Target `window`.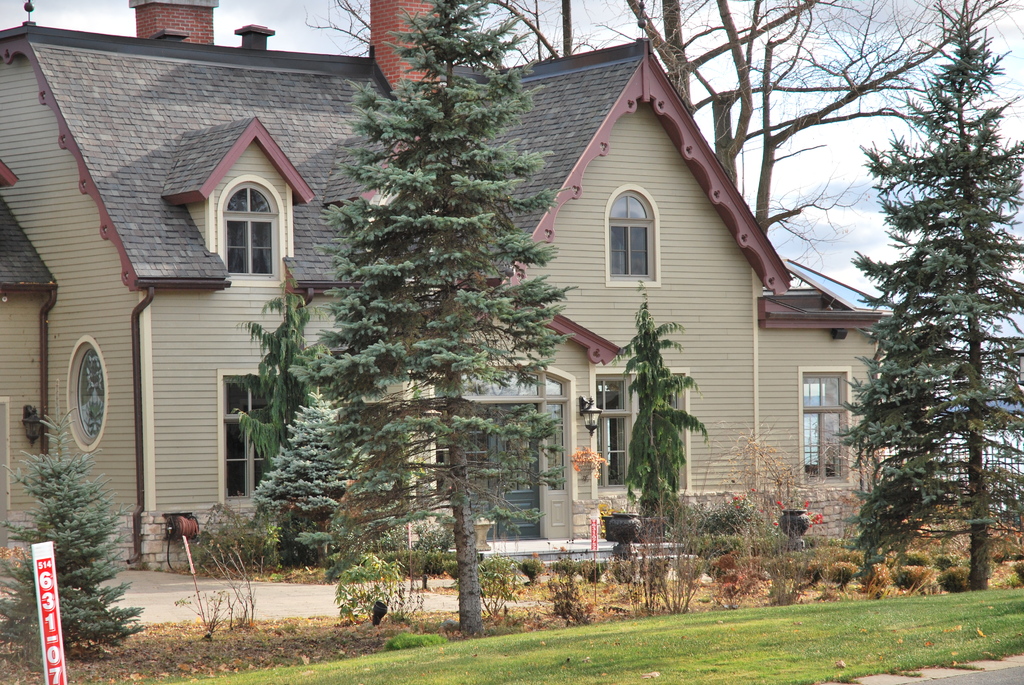
Target region: rect(223, 372, 316, 504).
